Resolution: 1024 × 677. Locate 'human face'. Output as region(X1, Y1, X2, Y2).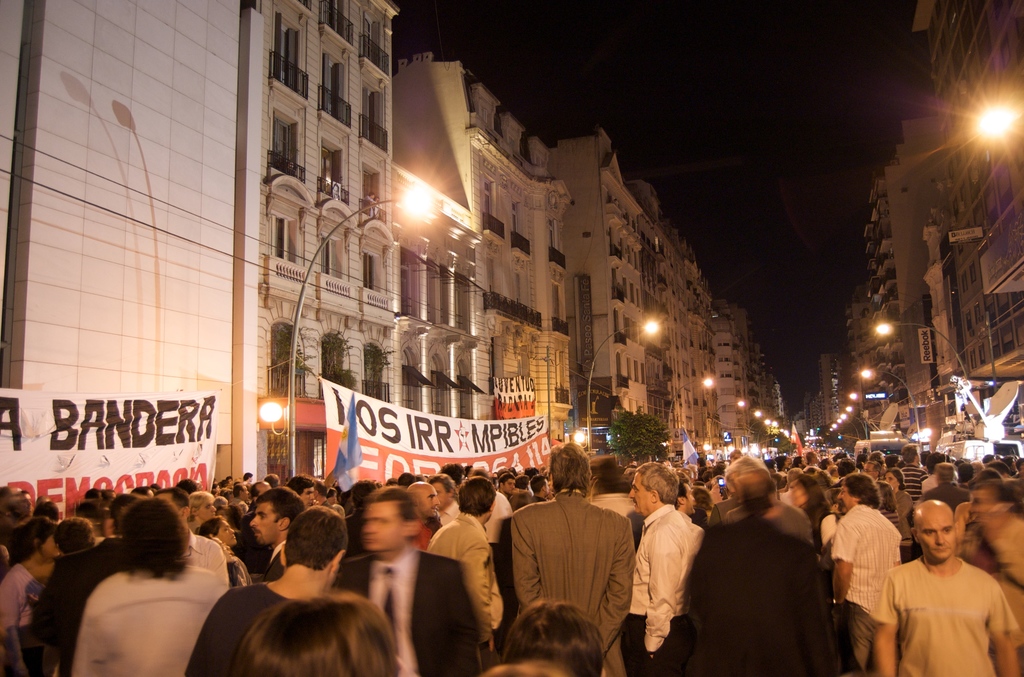
region(216, 519, 237, 544).
